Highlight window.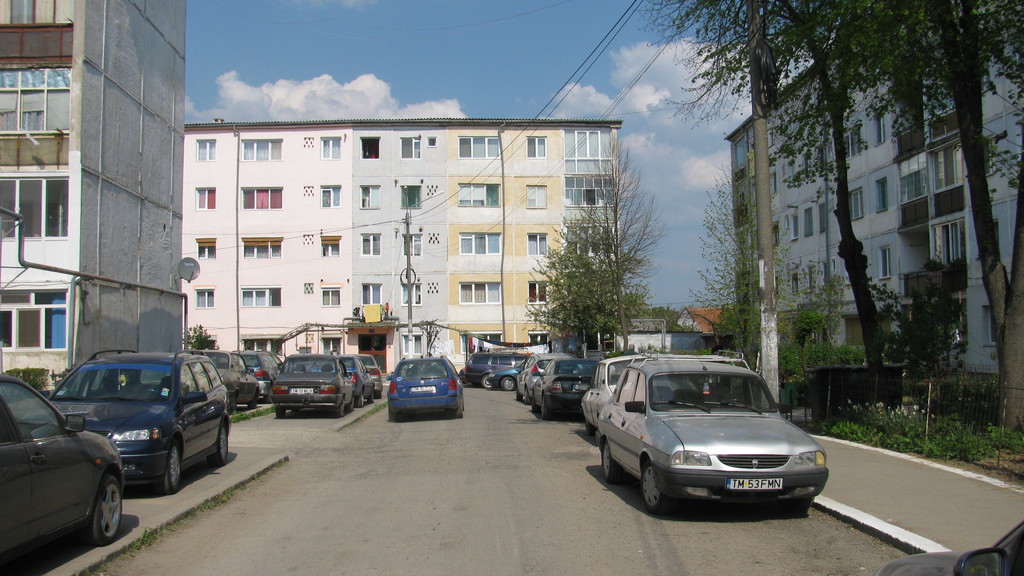
Highlighted region: (401,284,420,308).
